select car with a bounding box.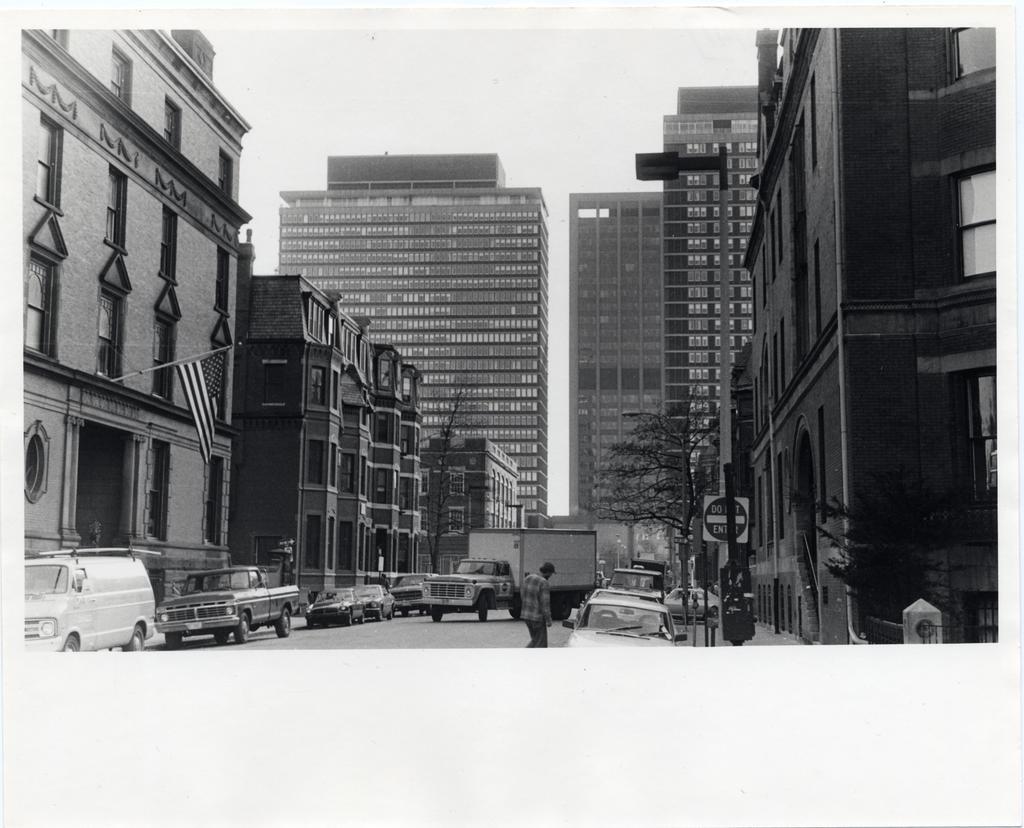
(367, 579, 396, 622).
